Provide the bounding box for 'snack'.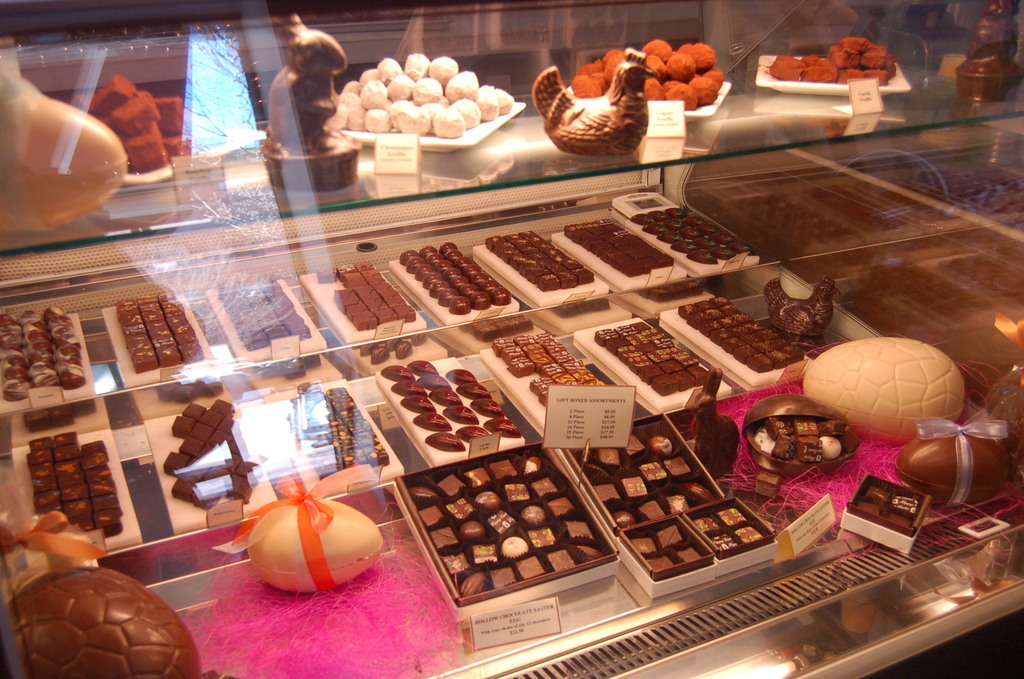
bbox=(471, 82, 502, 125).
